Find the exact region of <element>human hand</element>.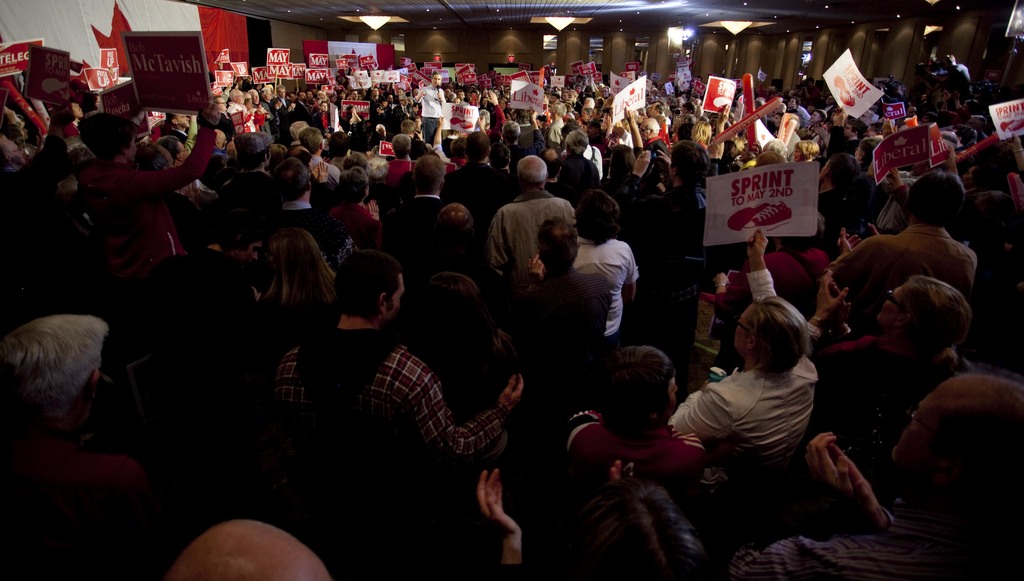
Exact region: (496,373,521,413).
